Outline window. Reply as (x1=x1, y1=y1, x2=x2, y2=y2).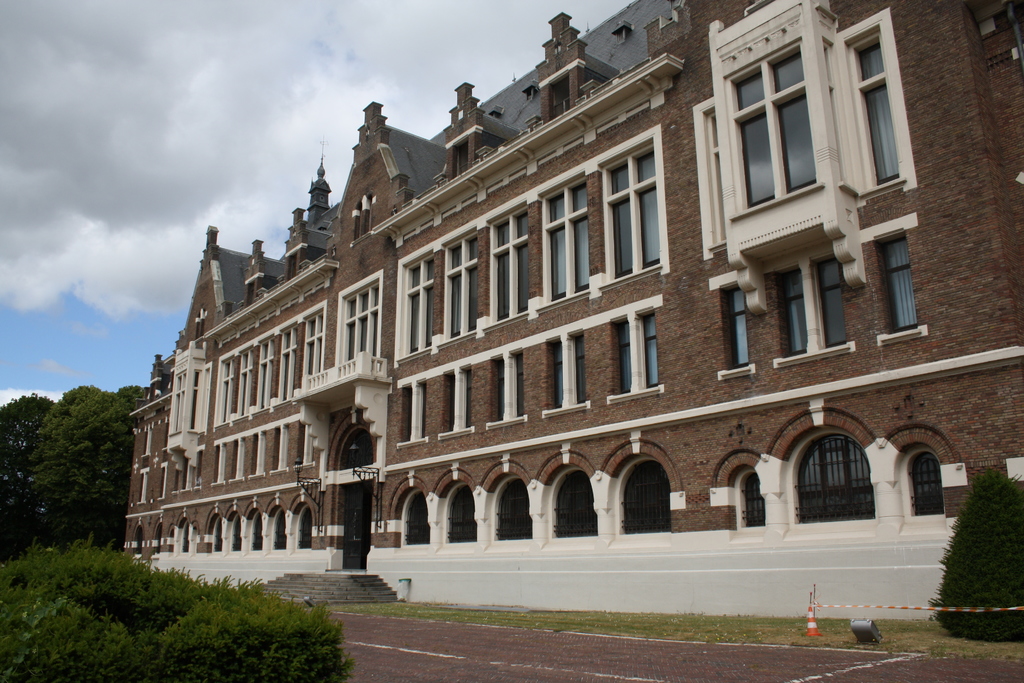
(x1=177, y1=525, x2=190, y2=548).
